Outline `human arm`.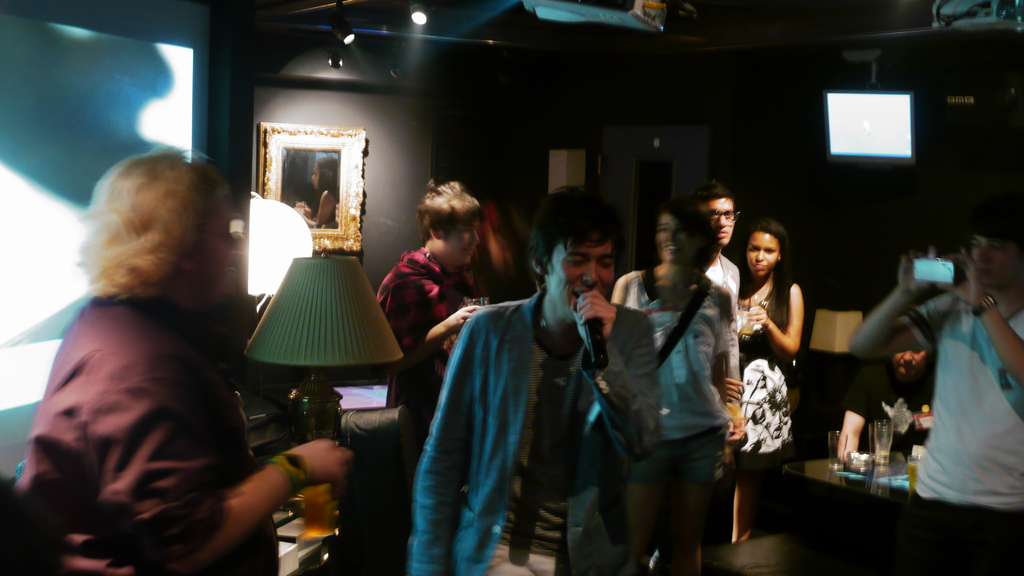
Outline: region(961, 244, 1023, 410).
